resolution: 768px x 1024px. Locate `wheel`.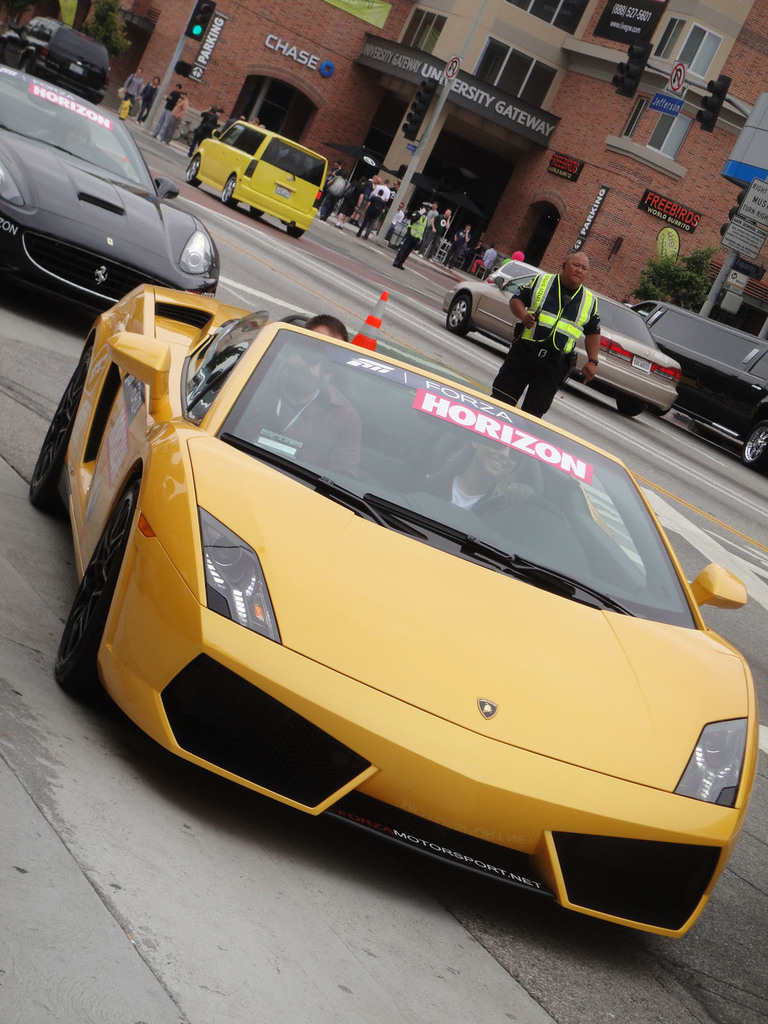
x1=30, y1=344, x2=93, y2=522.
